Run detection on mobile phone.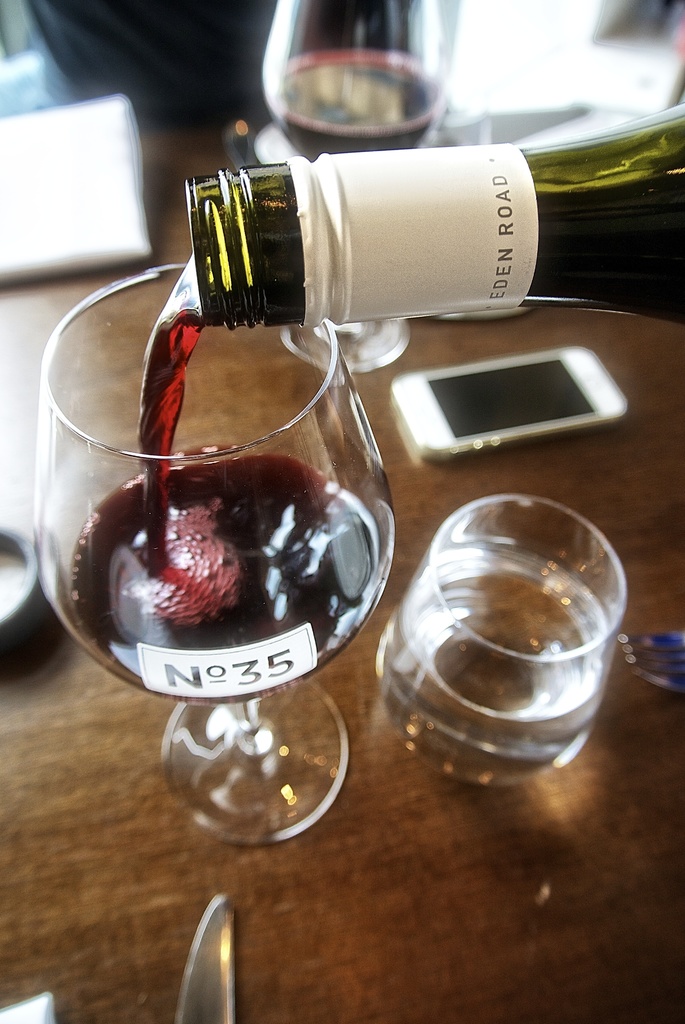
Result: <box>378,315,636,460</box>.
